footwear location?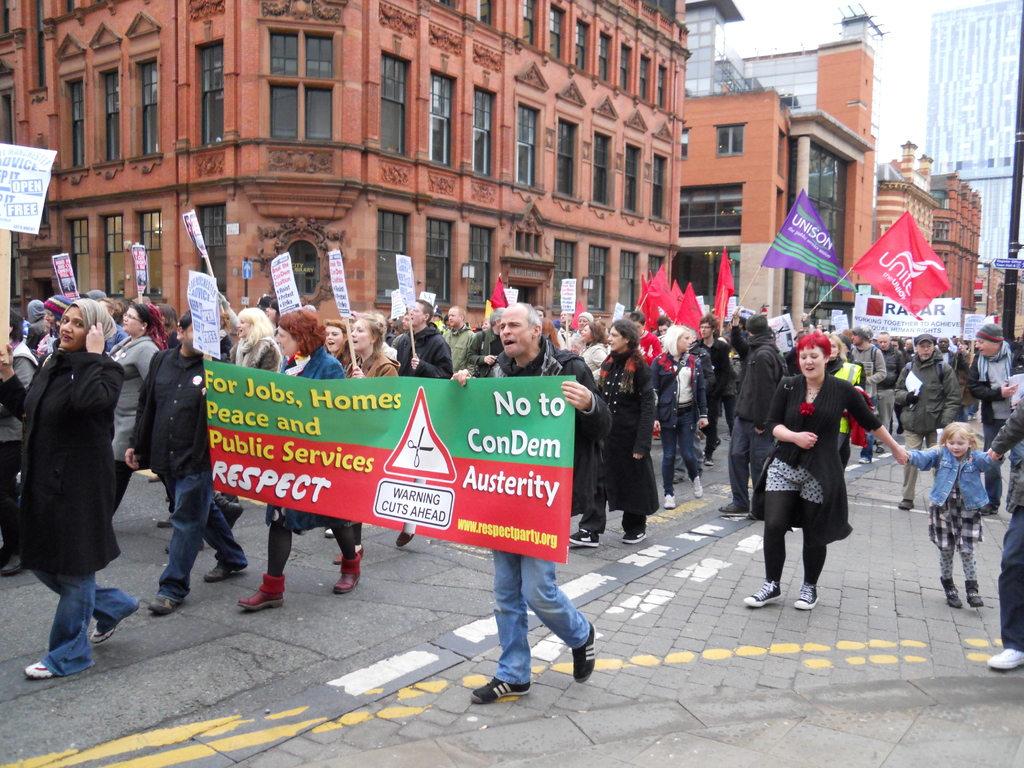
bbox=(22, 655, 56, 675)
